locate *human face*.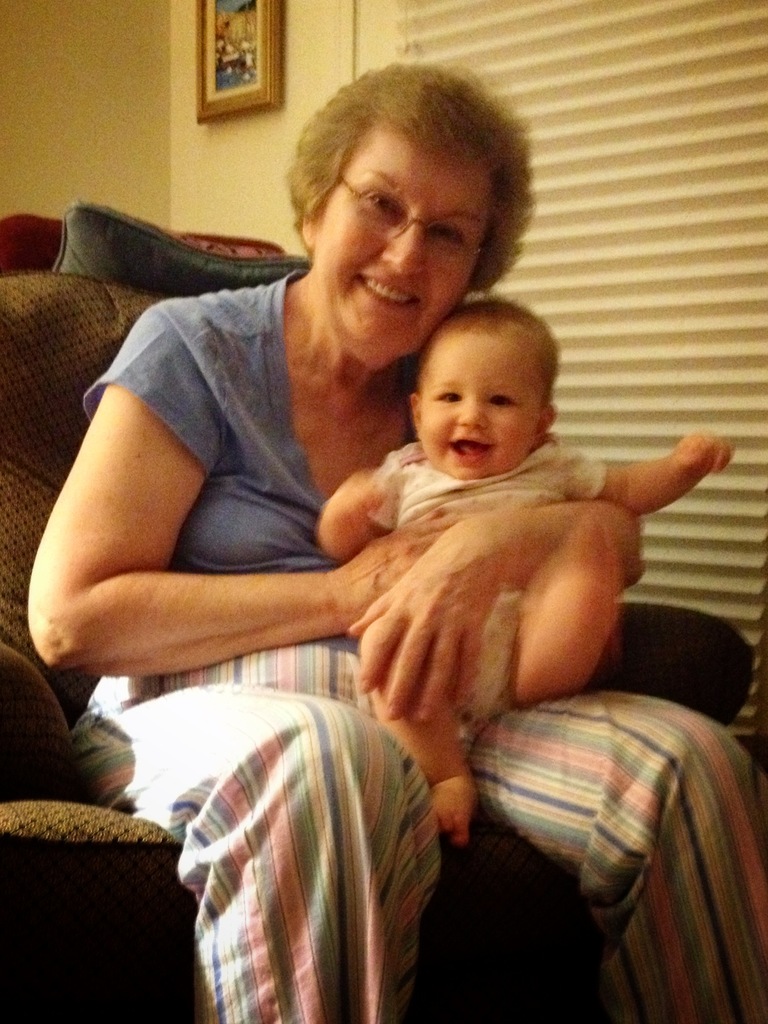
Bounding box: {"left": 418, "top": 344, "right": 544, "bottom": 494}.
